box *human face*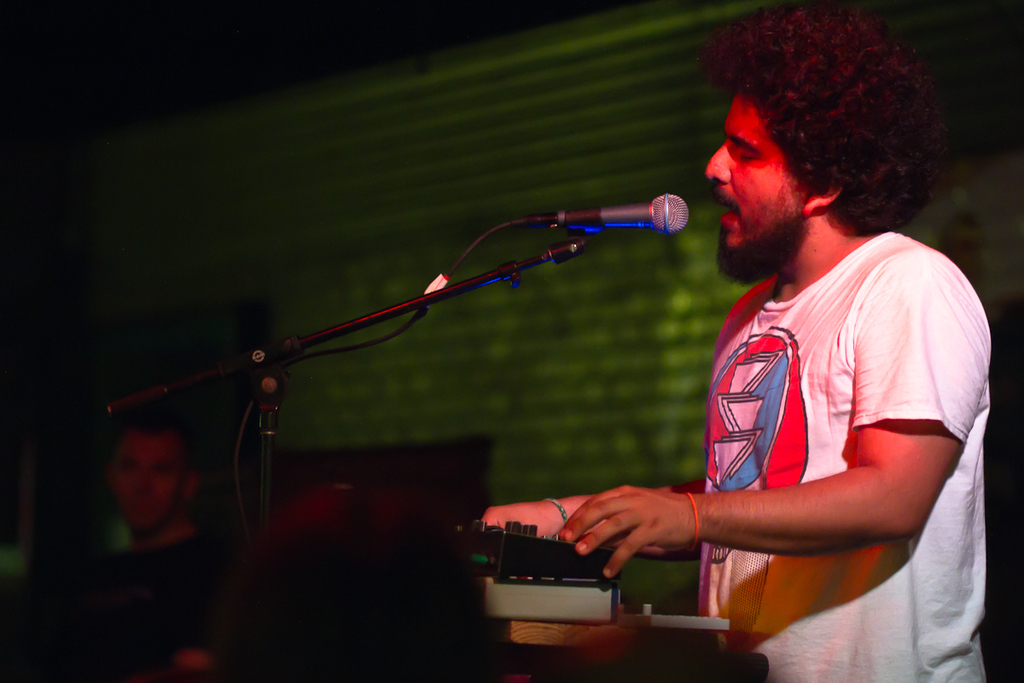
crop(111, 435, 184, 532)
